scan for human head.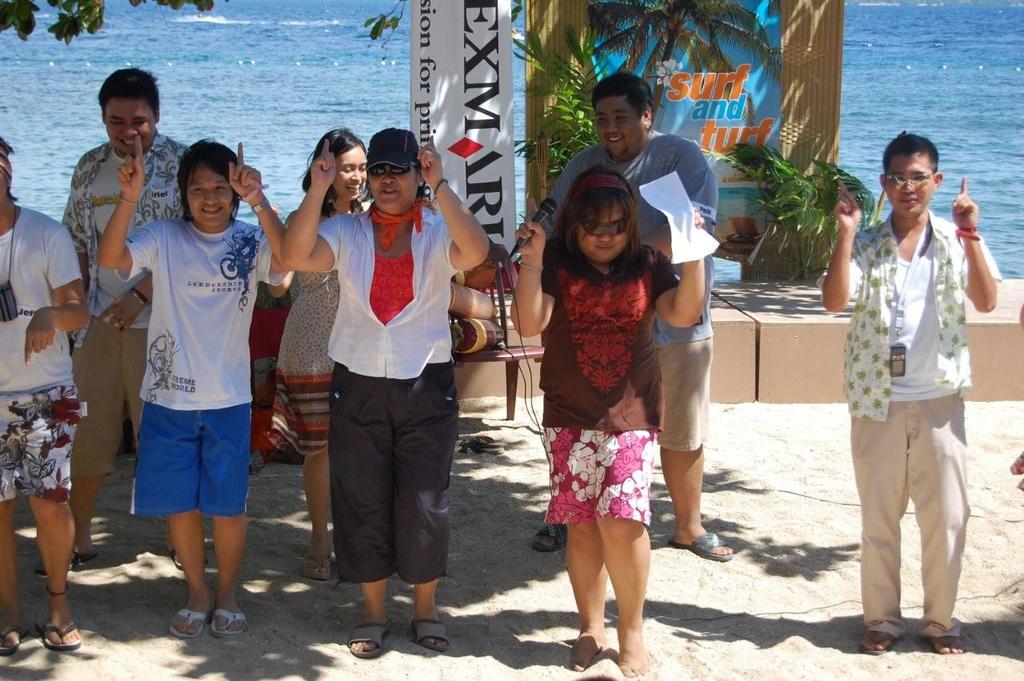
Scan result: (558, 169, 655, 250).
